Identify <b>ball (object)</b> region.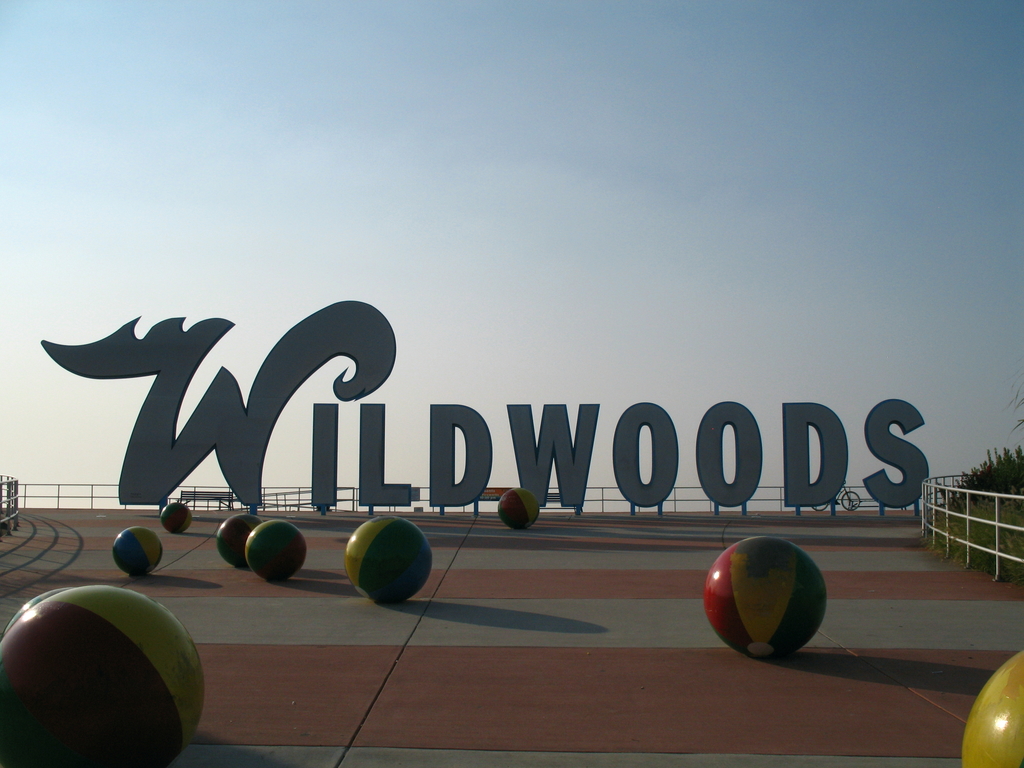
Region: [0, 586, 207, 766].
